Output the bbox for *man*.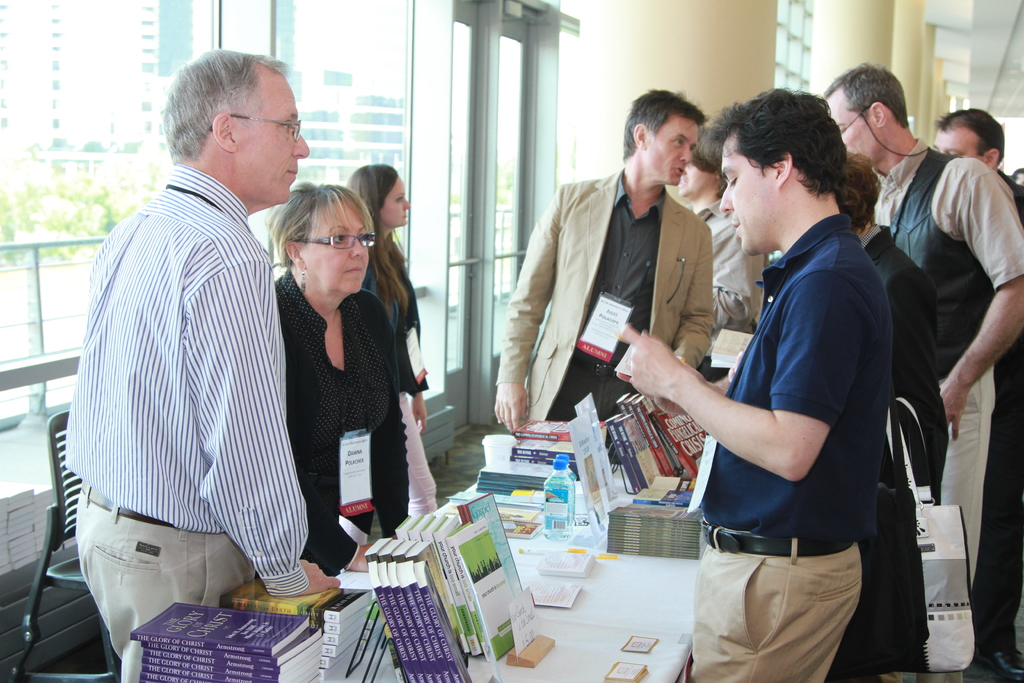
Rect(817, 60, 1023, 595).
